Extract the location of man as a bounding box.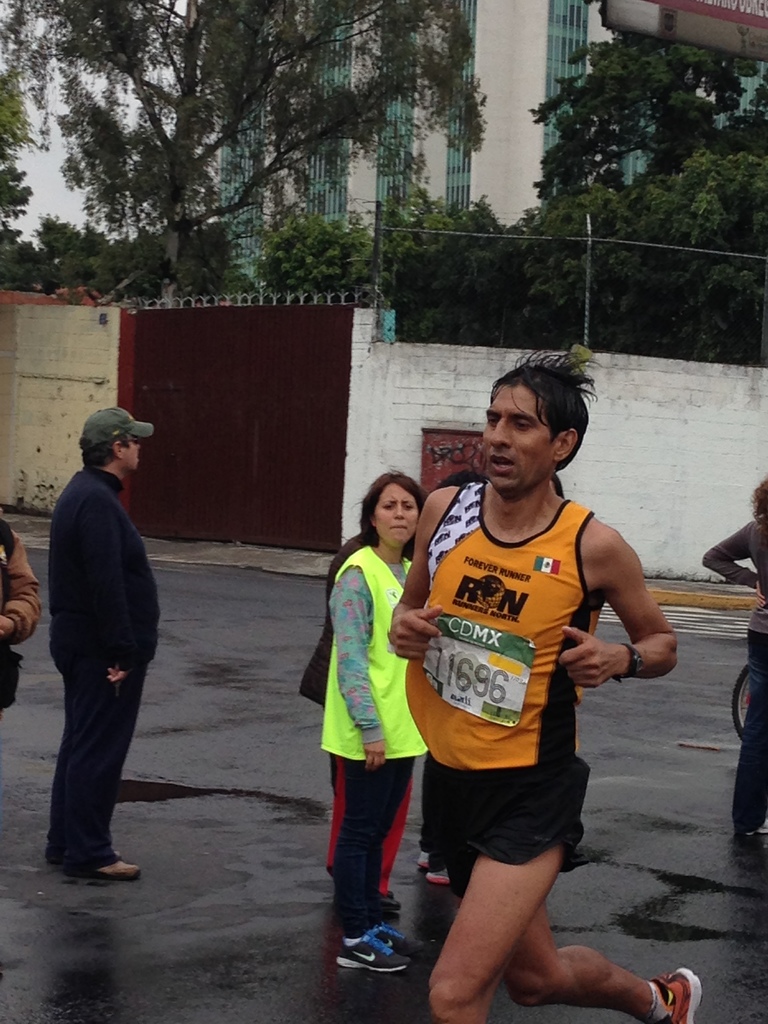
locate(44, 398, 164, 880).
